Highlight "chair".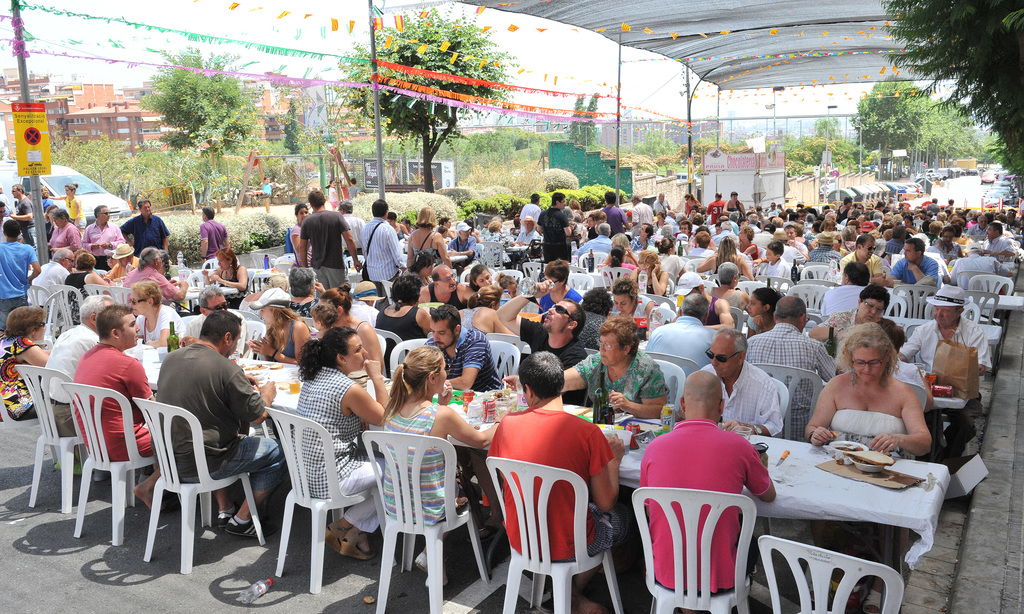
Highlighted region: l=480, t=339, r=519, b=383.
